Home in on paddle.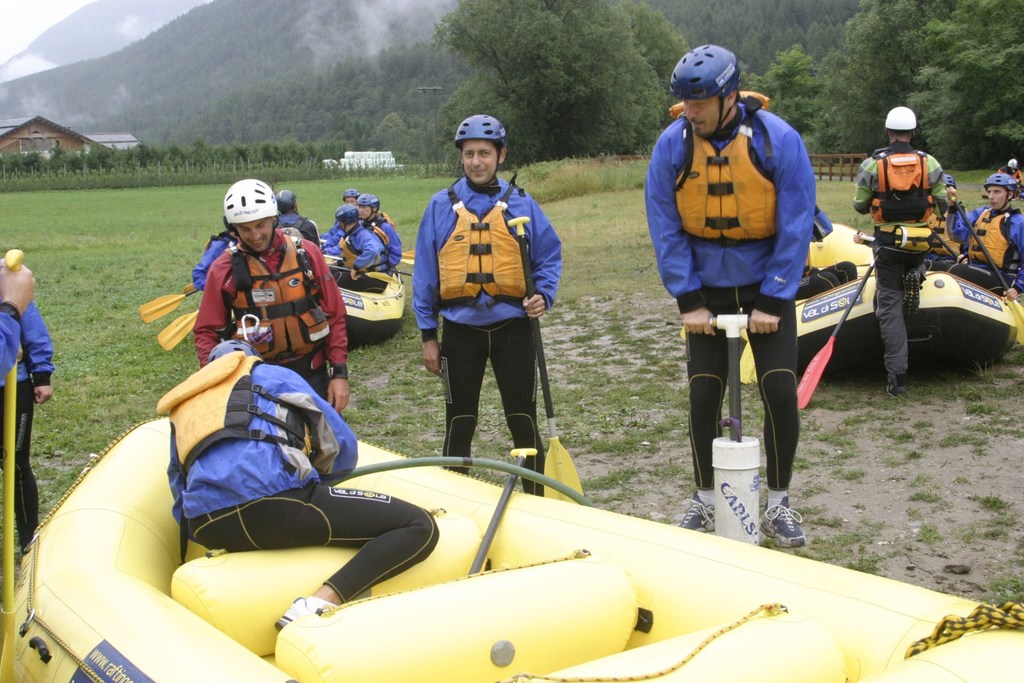
Homed in at <bbox>157, 309, 200, 352</bbox>.
